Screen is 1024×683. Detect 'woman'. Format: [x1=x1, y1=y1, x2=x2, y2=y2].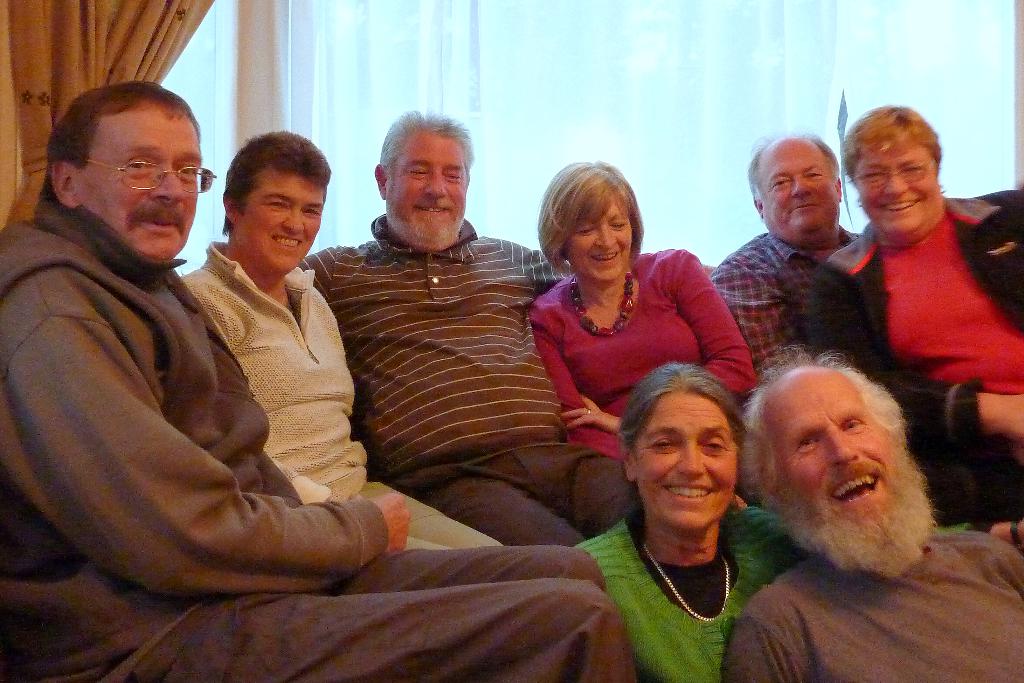
[x1=170, y1=125, x2=504, y2=550].
